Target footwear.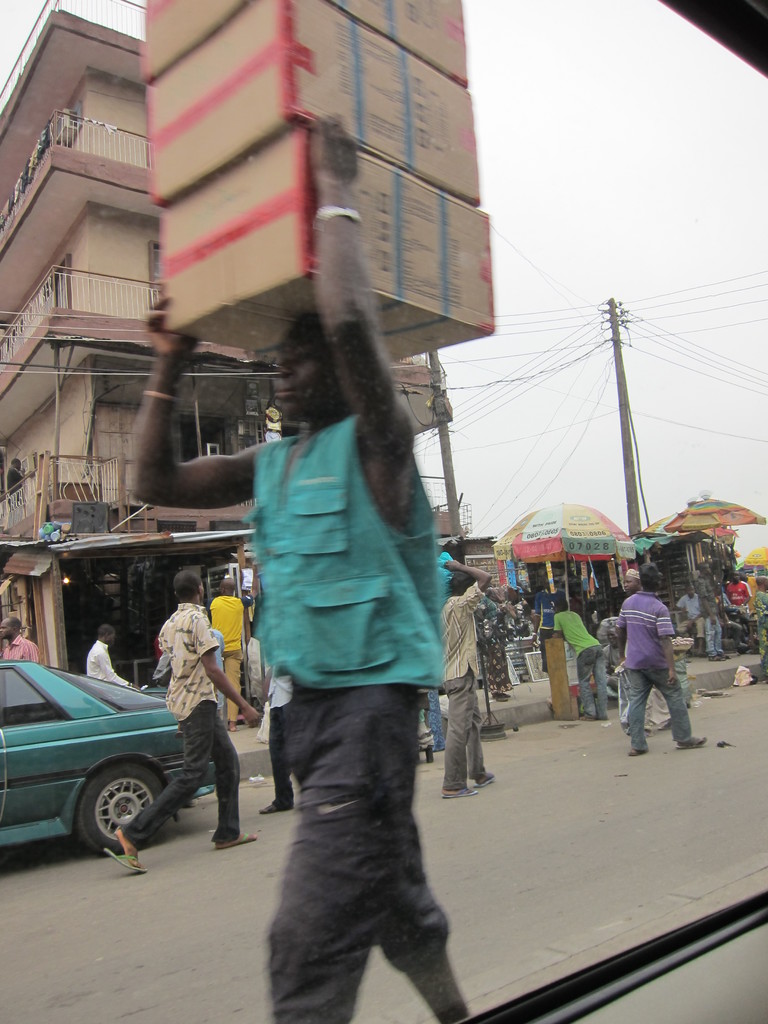
Target region: [x1=490, y1=687, x2=511, y2=701].
